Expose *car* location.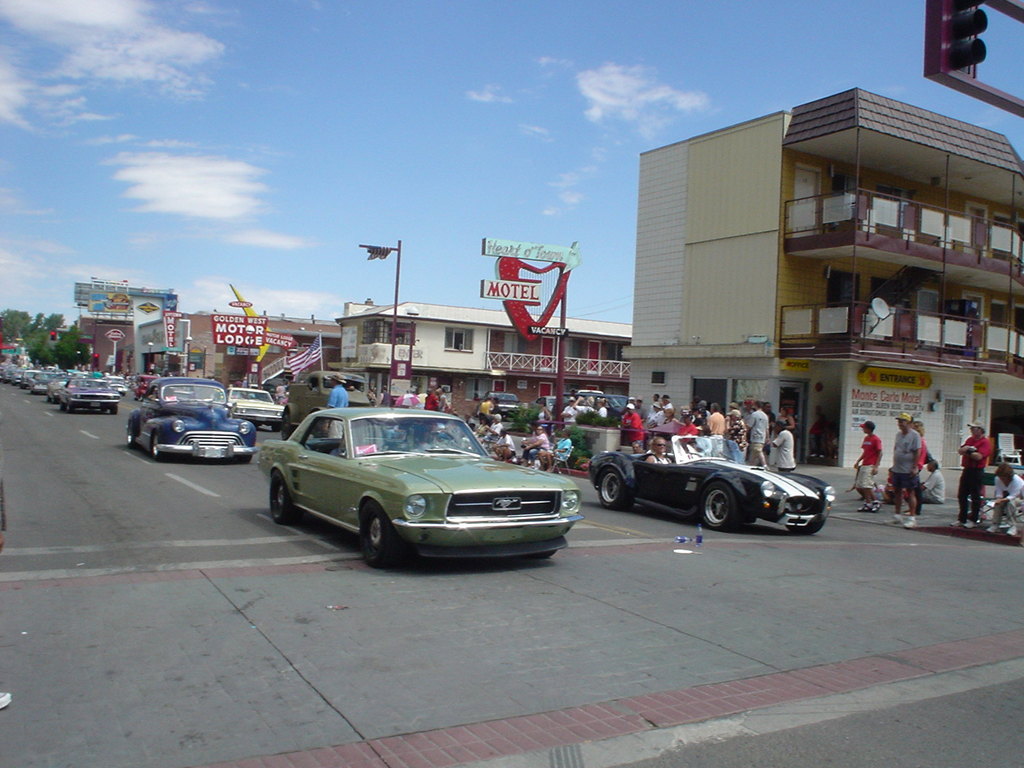
Exposed at pyautogui.locateOnScreen(590, 433, 836, 524).
